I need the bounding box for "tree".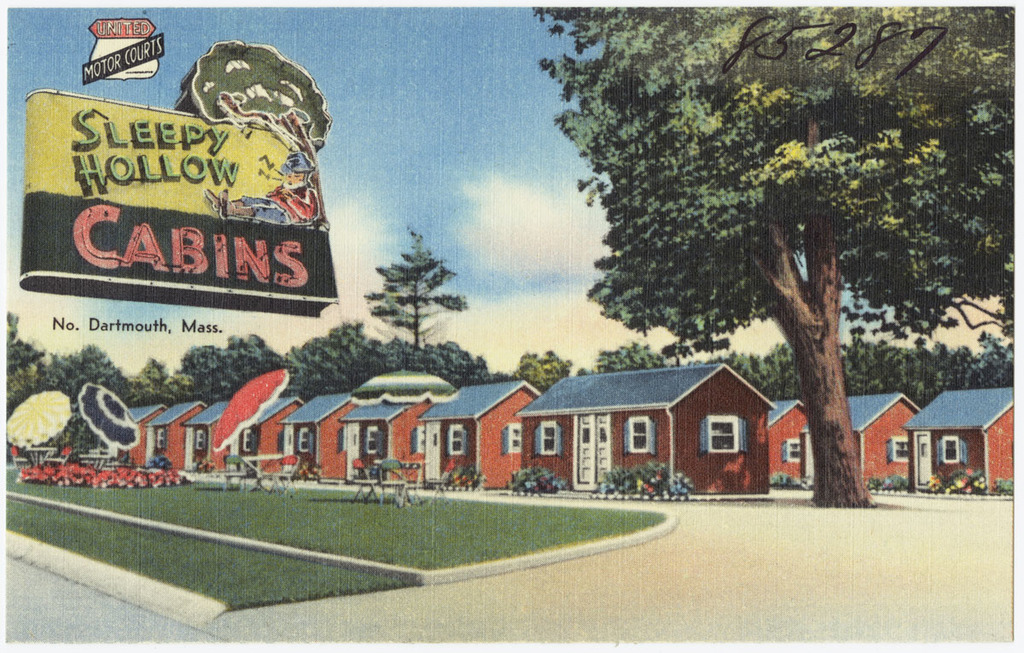
Here it is: (977, 324, 1019, 394).
